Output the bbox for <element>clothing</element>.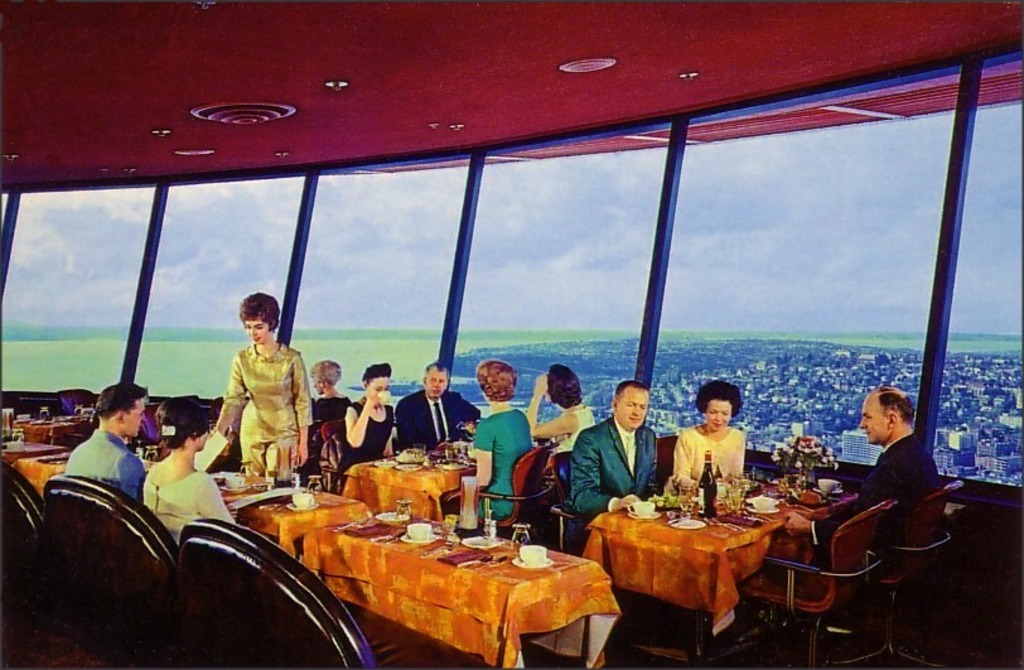
crop(570, 415, 655, 521).
